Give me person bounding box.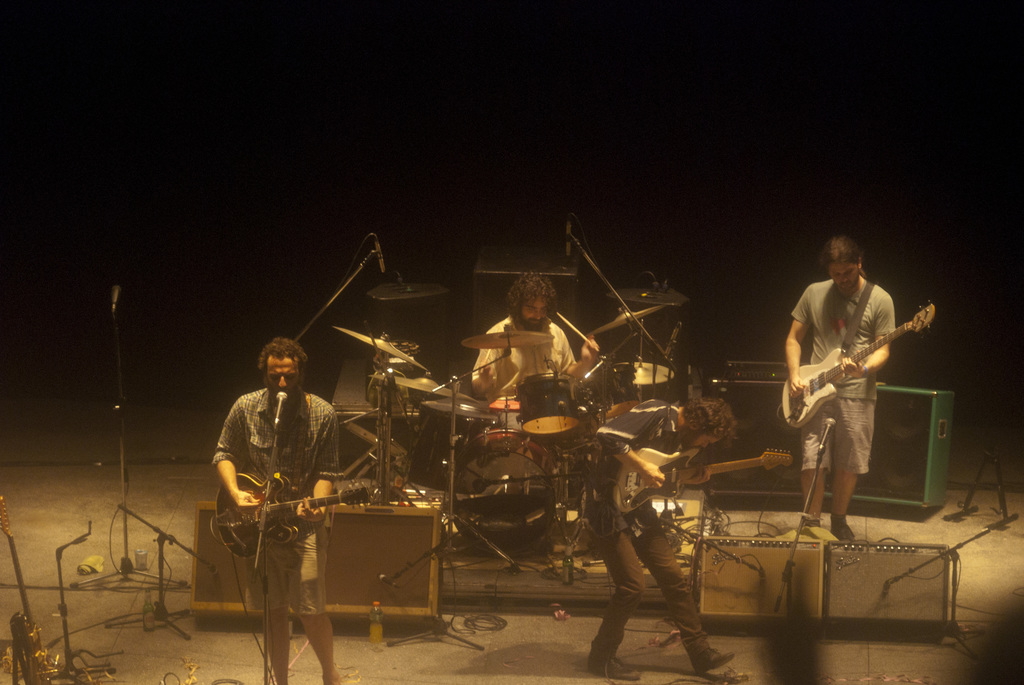
locate(579, 388, 735, 683).
